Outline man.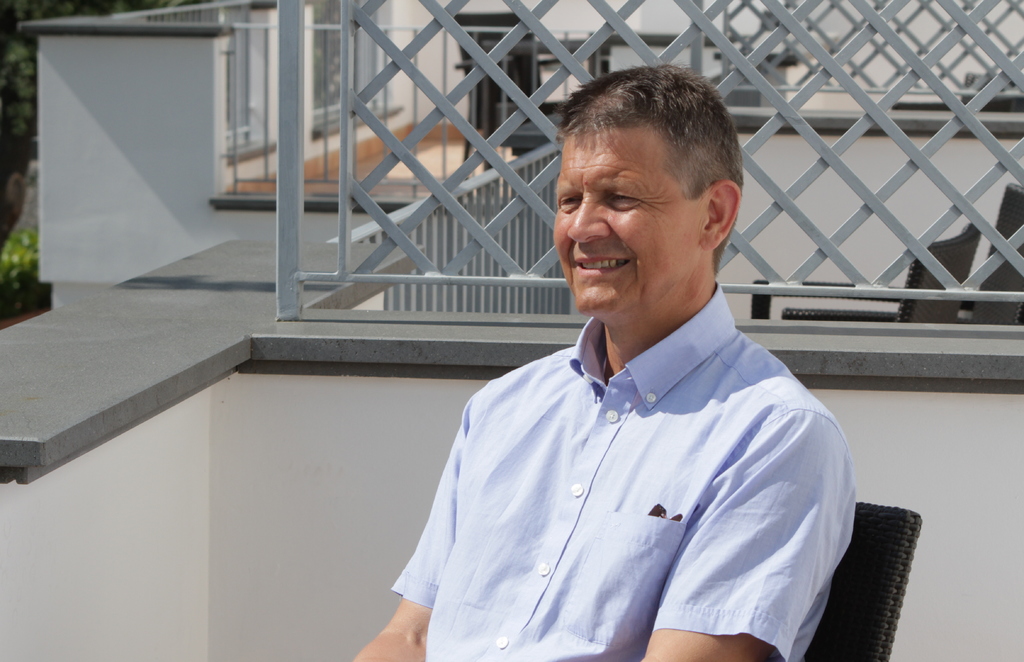
Outline: <region>360, 86, 854, 658</region>.
